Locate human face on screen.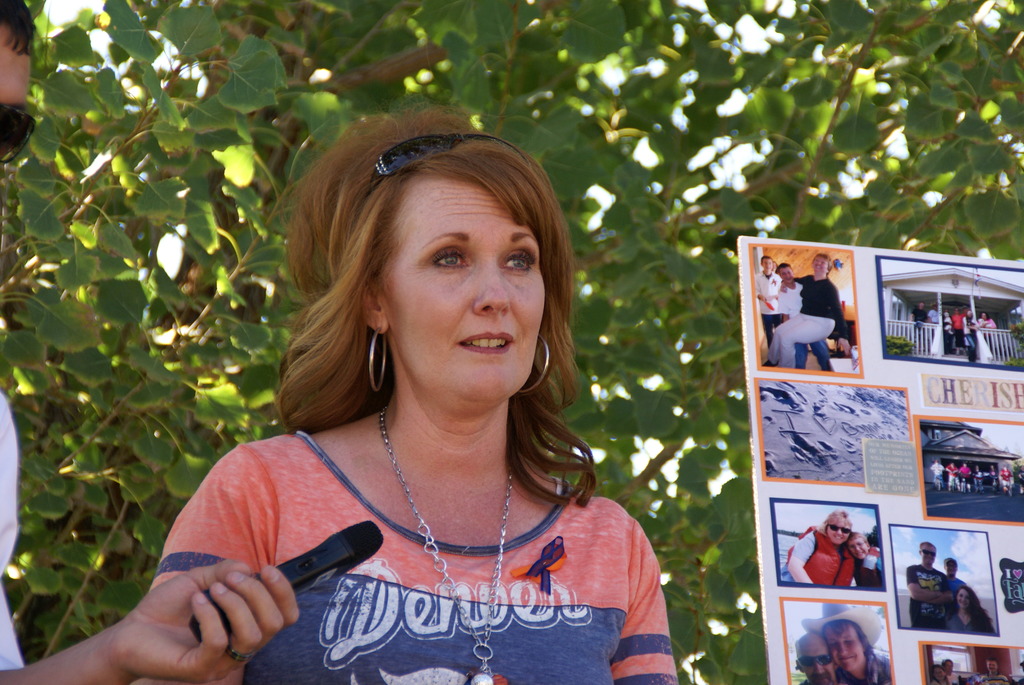
On screen at <bbox>0, 28, 31, 164</bbox>.
